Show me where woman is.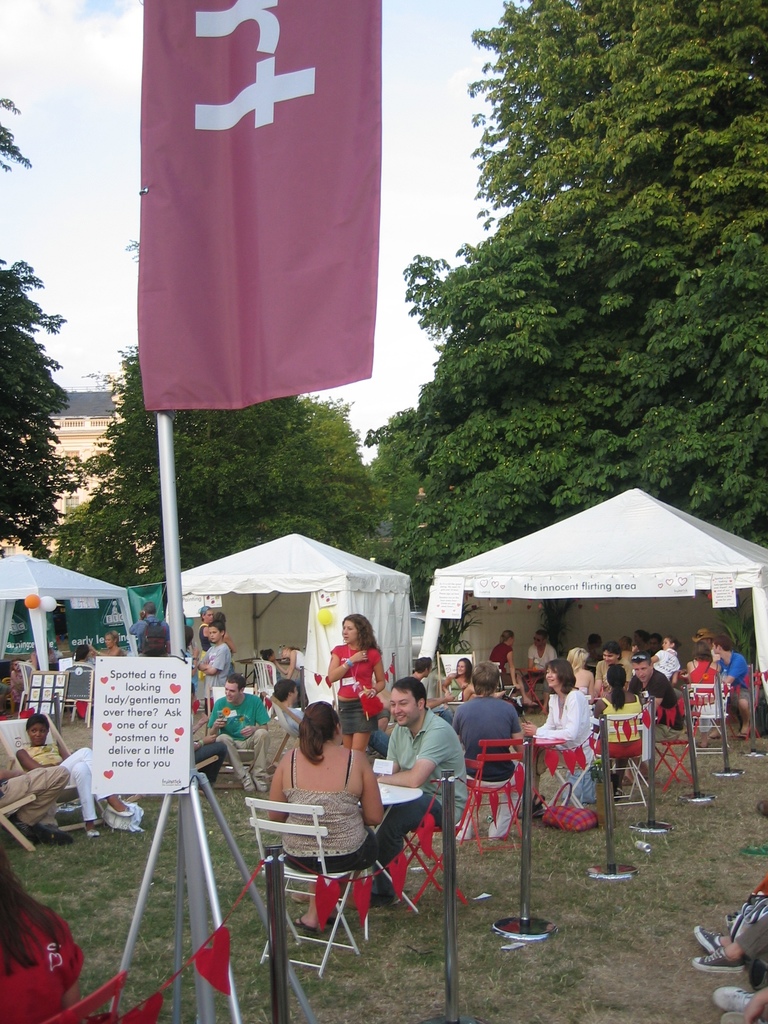
woman is at (198, 605, 214, 676).
